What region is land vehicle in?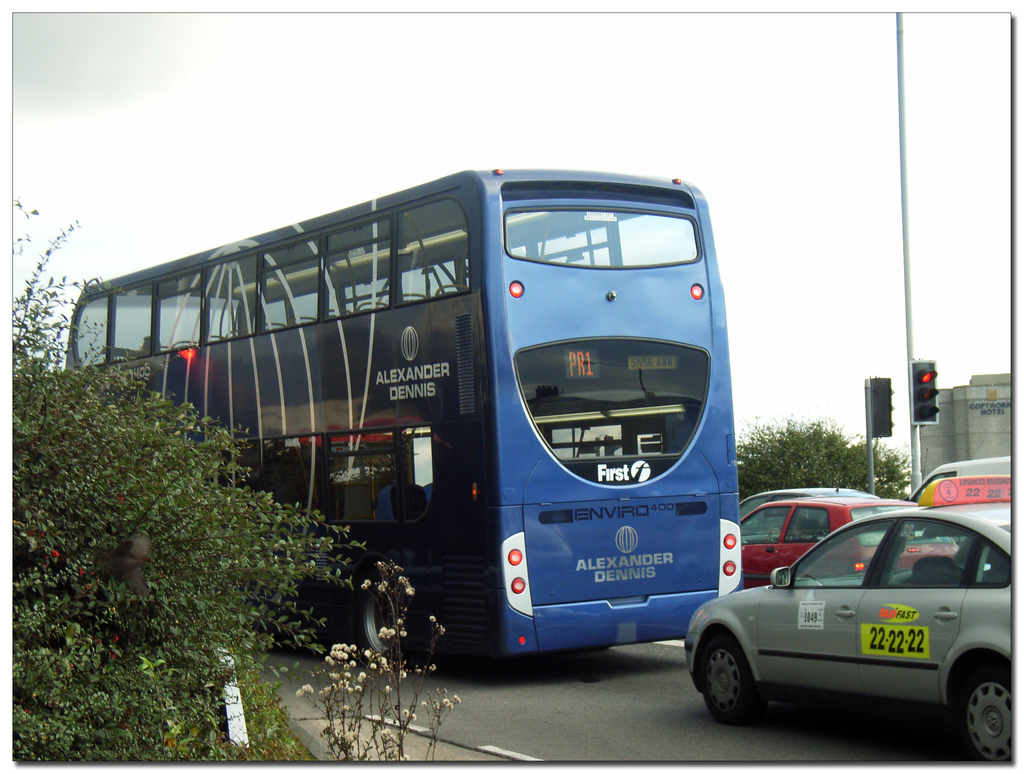
box(906, 458, 1013, 491).
